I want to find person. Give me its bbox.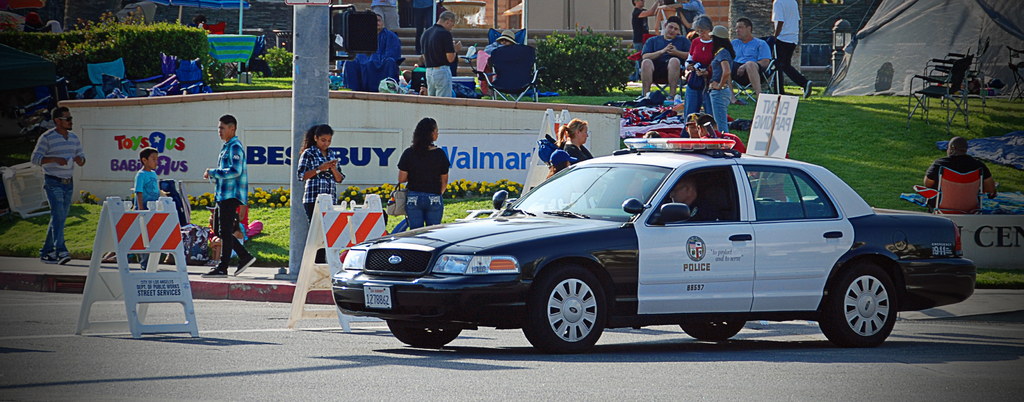
(558,115,594,167).
